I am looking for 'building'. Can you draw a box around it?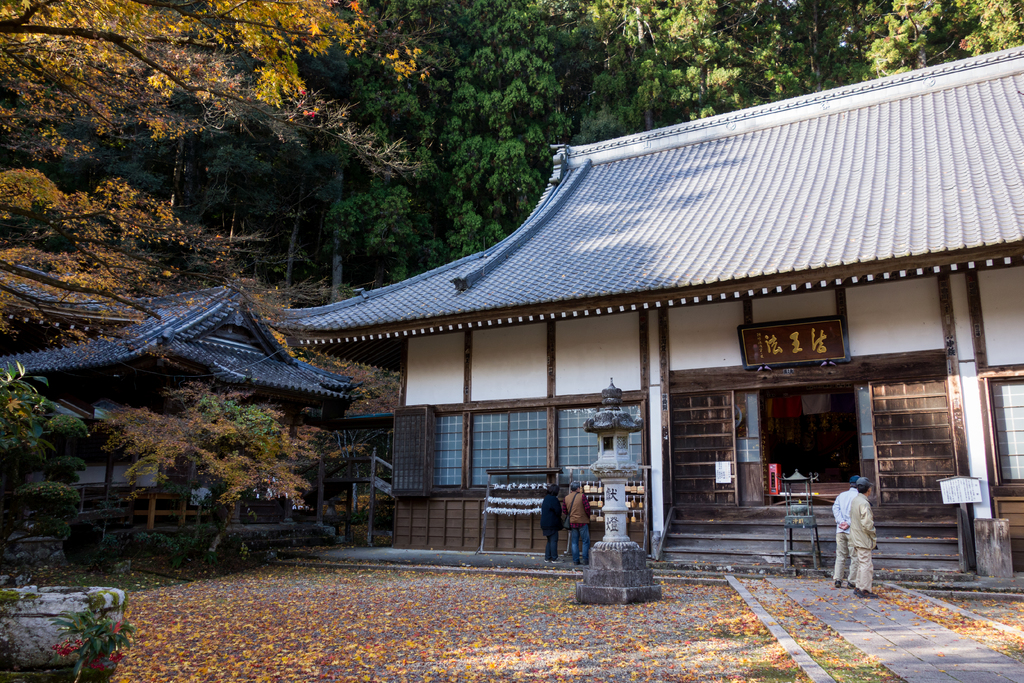
Sure, the bounding box is x1=284 y1=45 x2=1023 y2=600.
